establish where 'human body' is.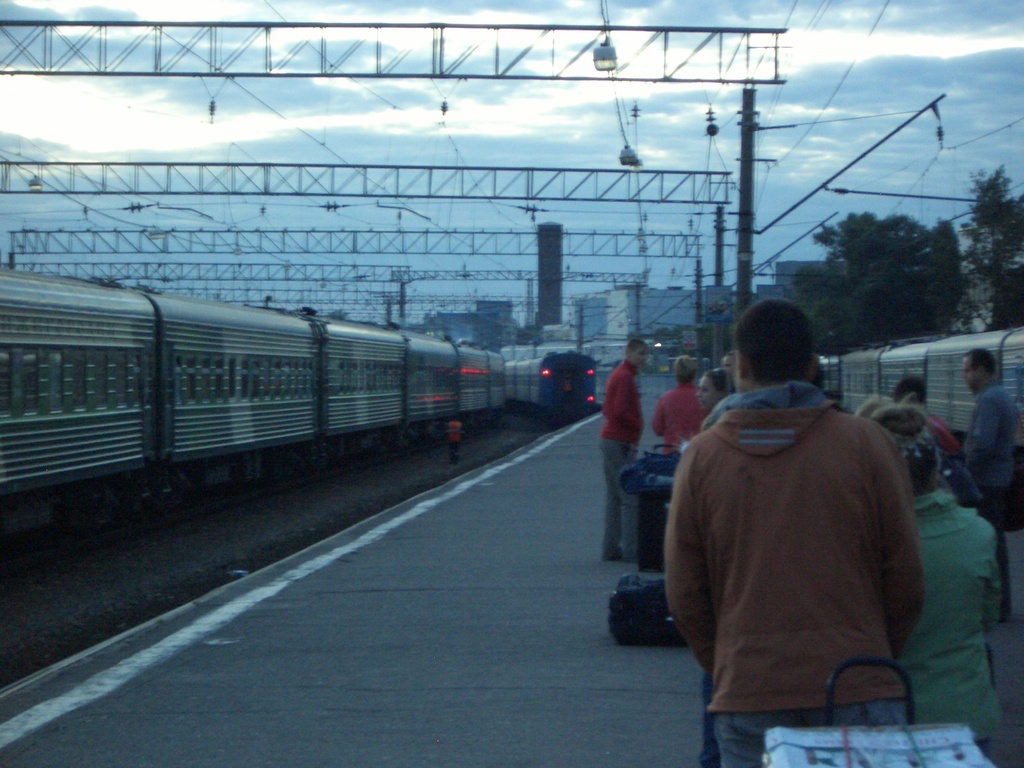
Established at <bbox>444, 419, 465, 471</bbox>.
